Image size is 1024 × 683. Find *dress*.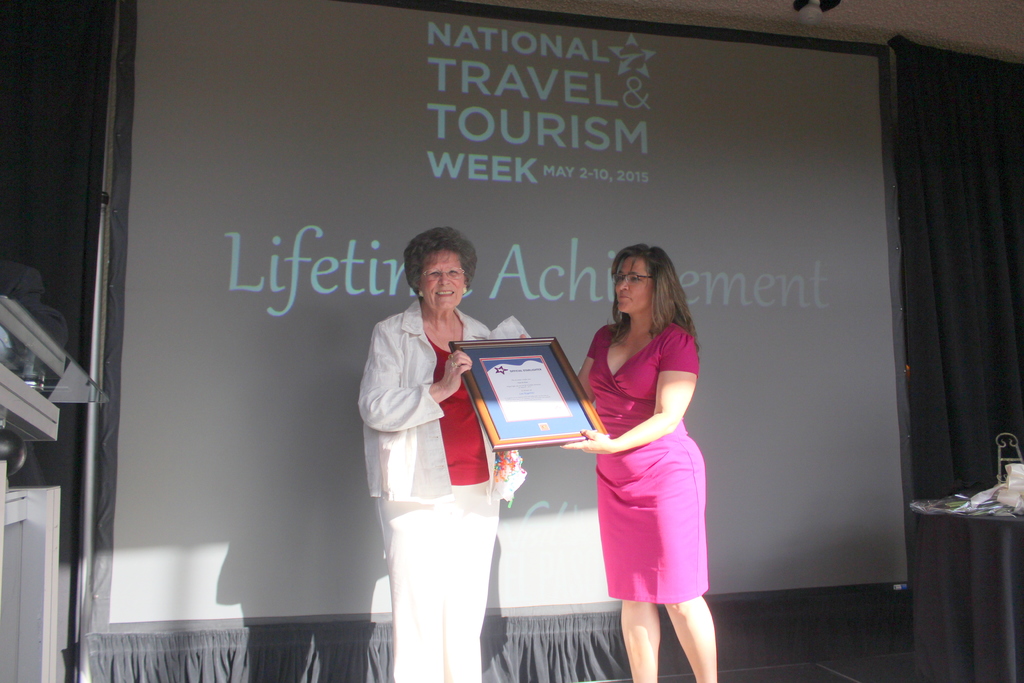
585:321:708:605.
